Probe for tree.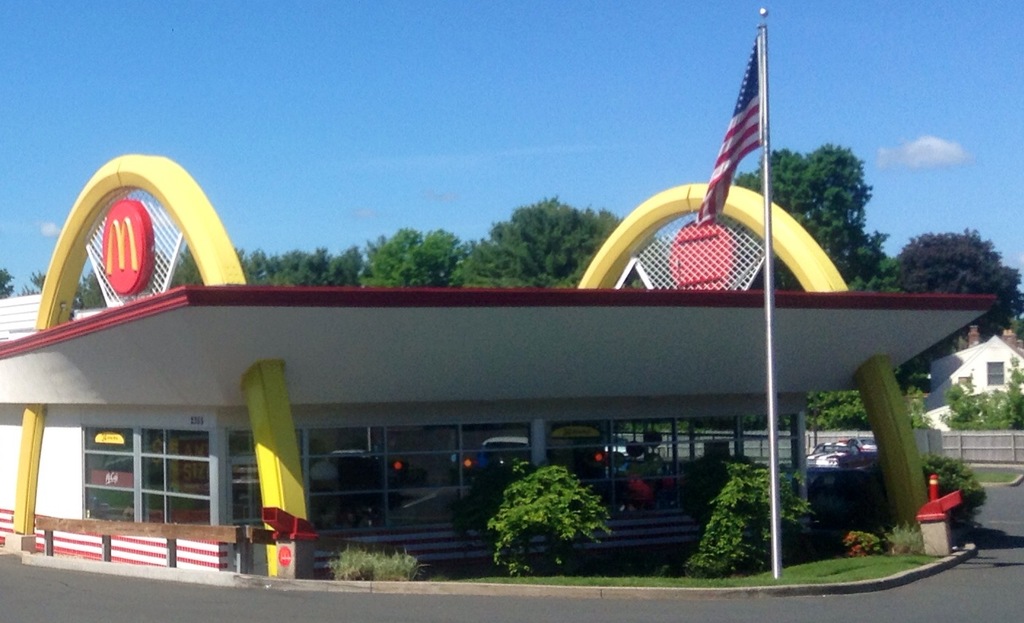
Probe result: 227/246/385/292.
